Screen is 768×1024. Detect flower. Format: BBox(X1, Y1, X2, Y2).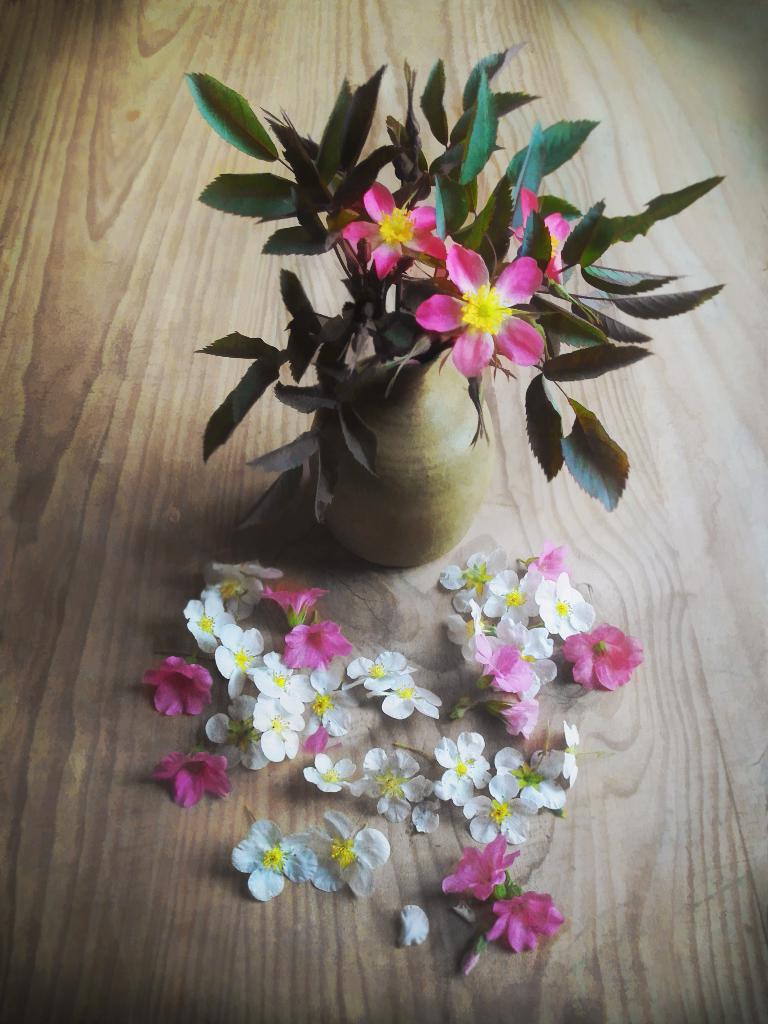
BBox(333, 174, 461, 274).
